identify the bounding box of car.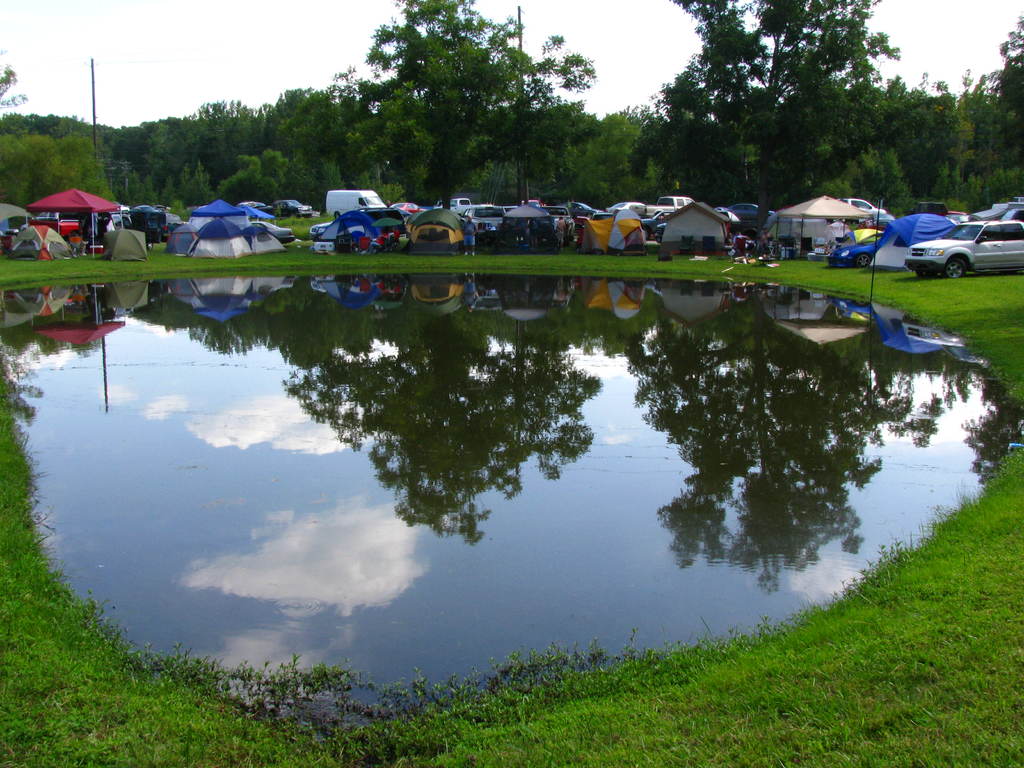
BBox(606, 198, 647, 211).
